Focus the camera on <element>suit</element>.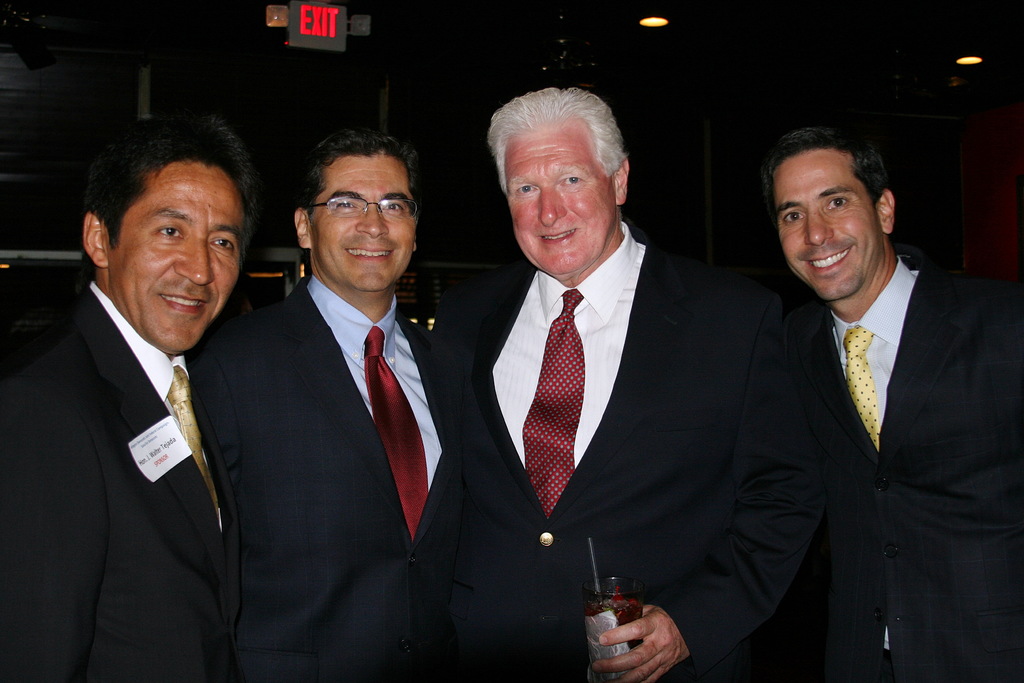
Focus region: select_region(444, 136, 780, 666).
